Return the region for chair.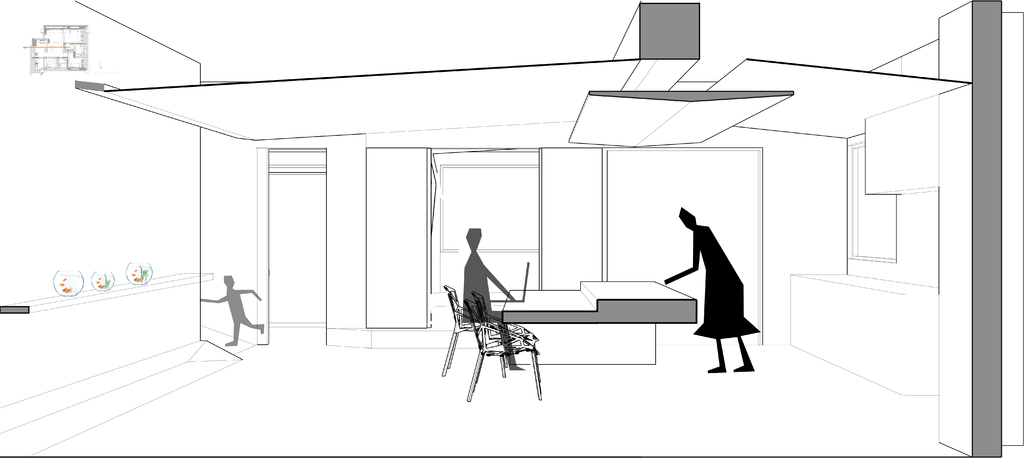
[437,283,505,379].
